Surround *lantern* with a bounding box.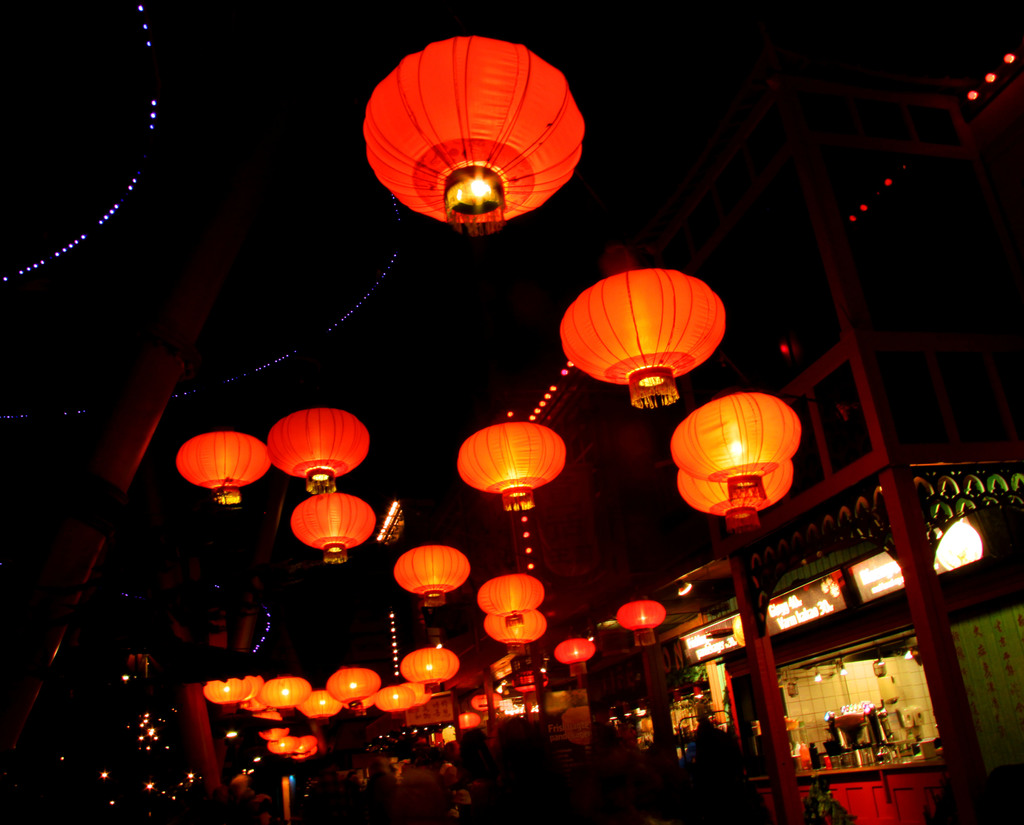
{"left": 673, "top": 396, "right": 801, "bottom": 488}.
